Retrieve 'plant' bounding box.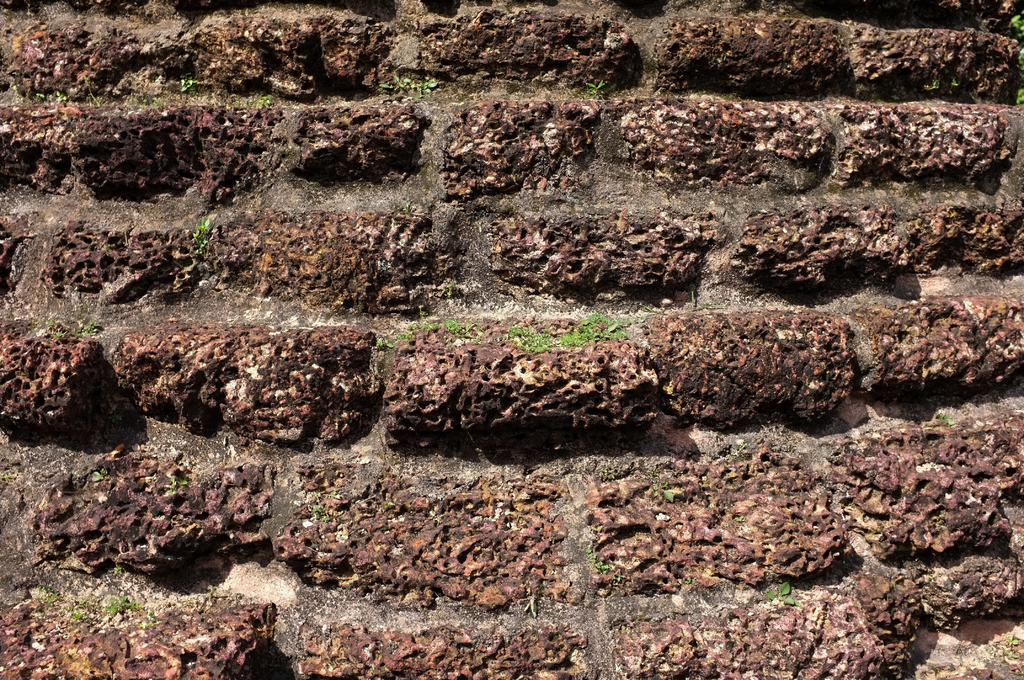
Bounding box: pyautogui.locateOnScreen(308, 488, 340, 521).
